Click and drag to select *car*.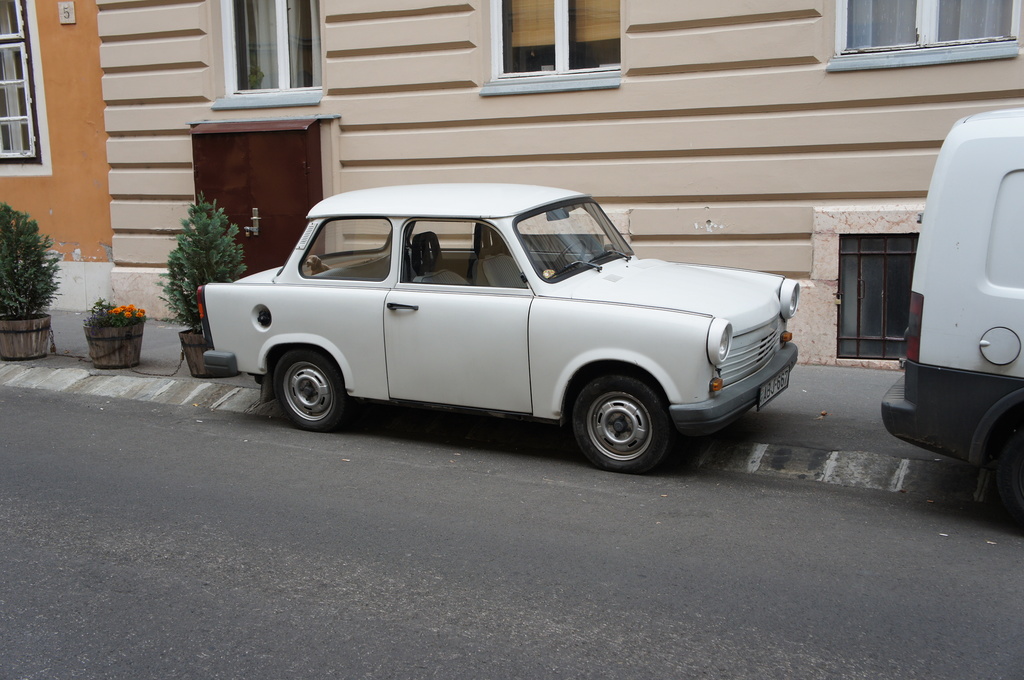
Selection: pyautogui.locateOnScreen(195, 184, 805, 476).
